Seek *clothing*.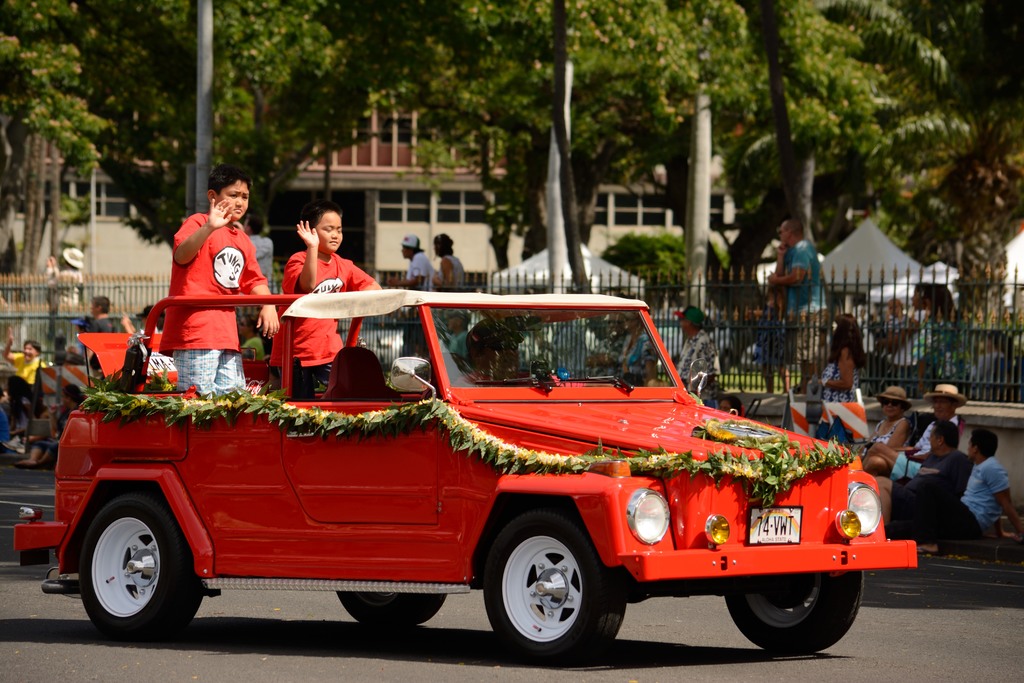
pyautogui.locateOnScreen(910, 415, 961, 457).
